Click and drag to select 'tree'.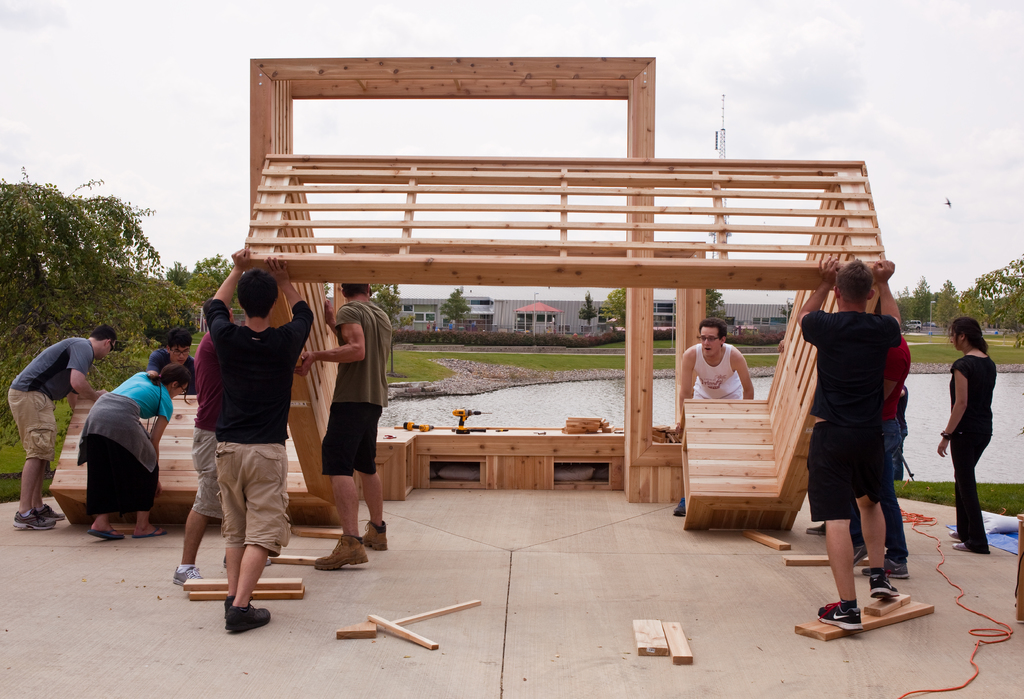
Selection: x1=598 y1=287 x2=627 y2=330.
